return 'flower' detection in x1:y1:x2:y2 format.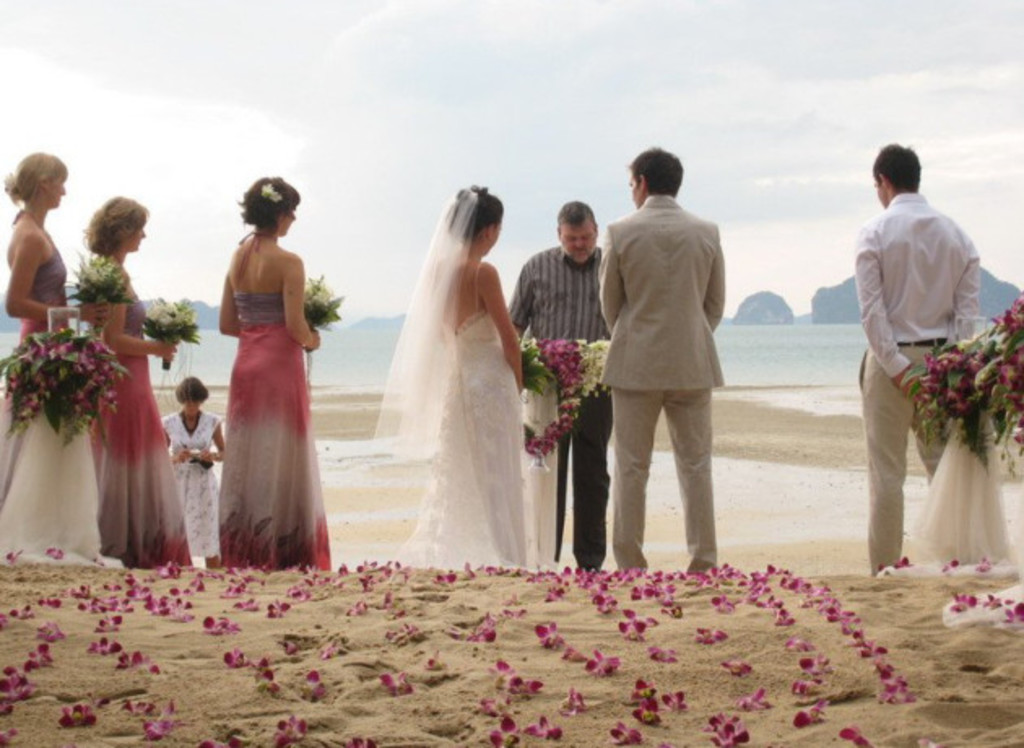
709:715:762:746.
